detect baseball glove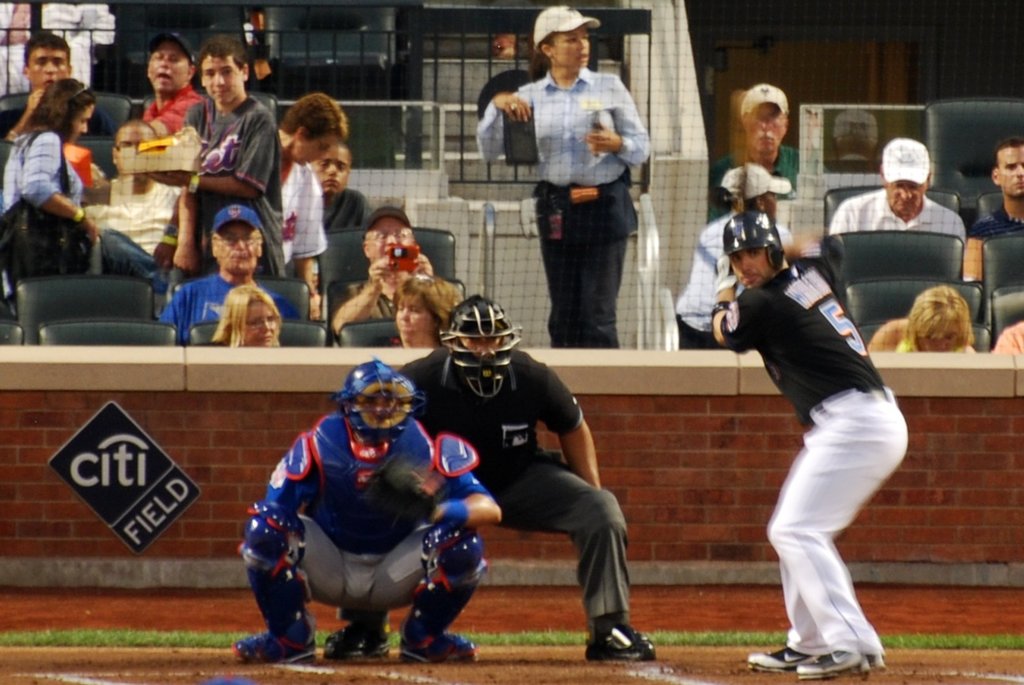
pyautogui.locateOnScreen(366, 458, 436, 526)
